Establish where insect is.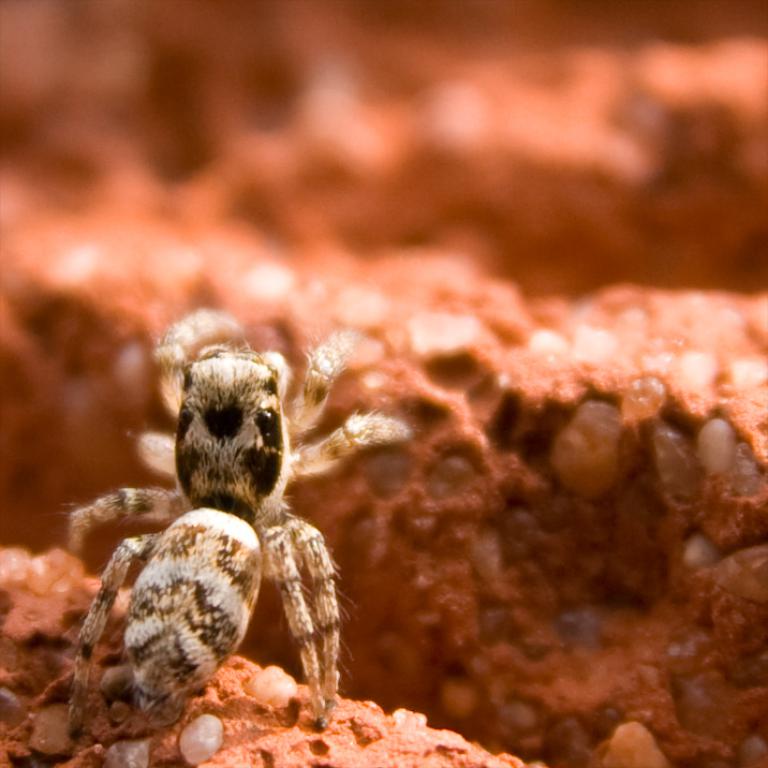
Established at 55/297/422/747.
